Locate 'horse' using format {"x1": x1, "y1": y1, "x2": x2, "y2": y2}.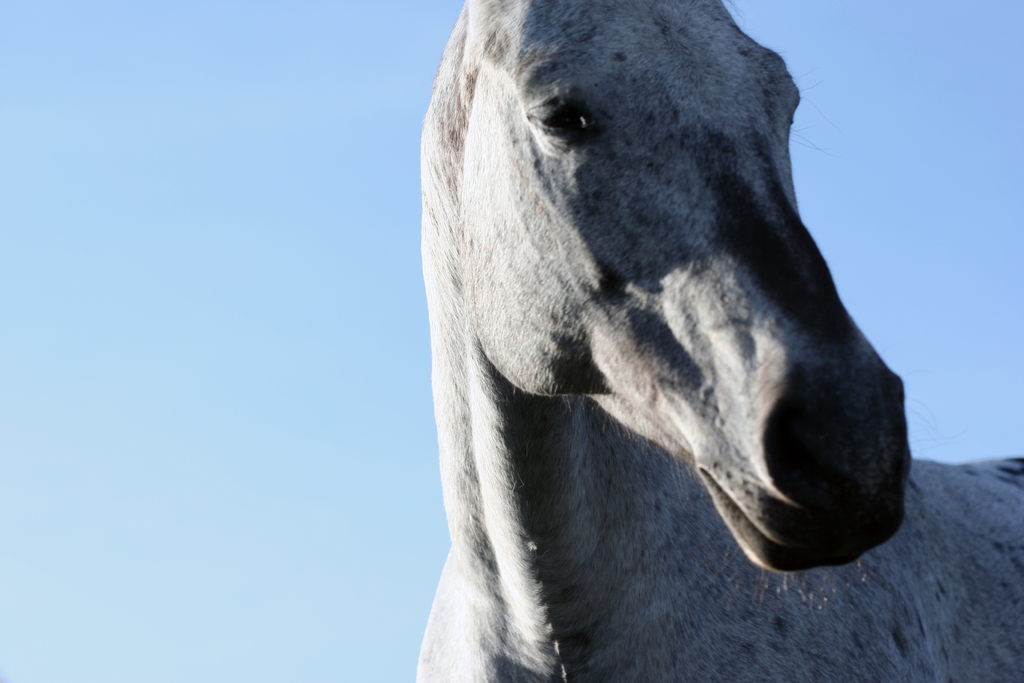
{"x1": 415, "y1": 0, "x2": 1023, "y2": 682}.
